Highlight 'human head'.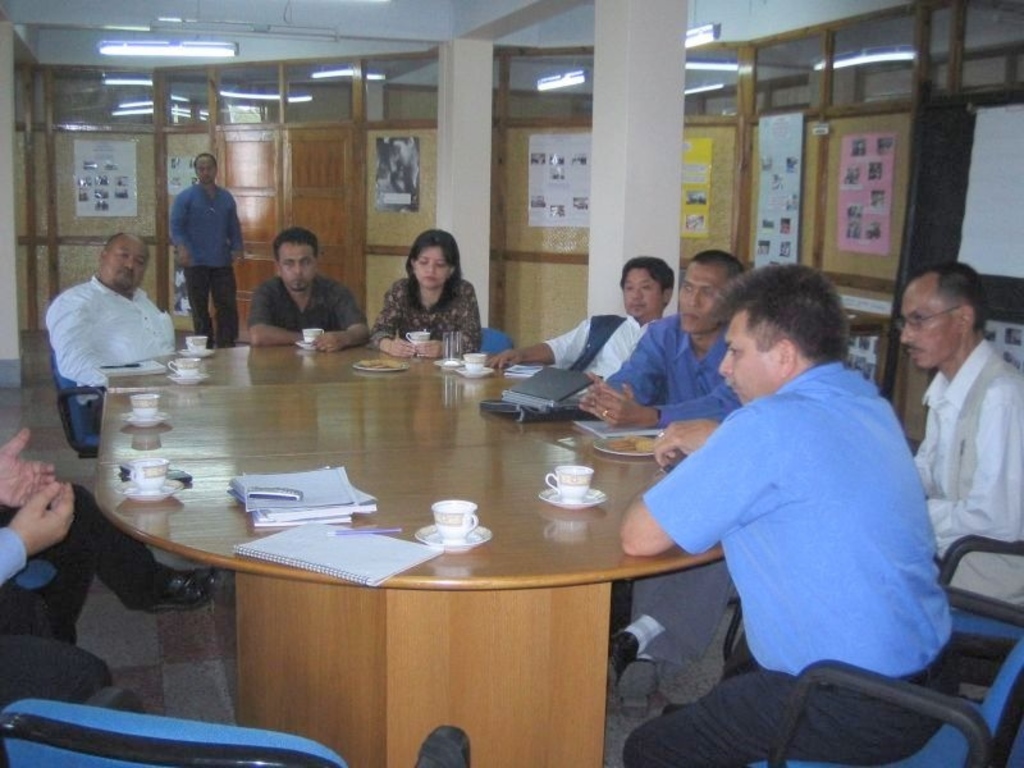
Highlighted region: {"x1": 719, "y1": 264, "x2": 850, "y2": 406}.
